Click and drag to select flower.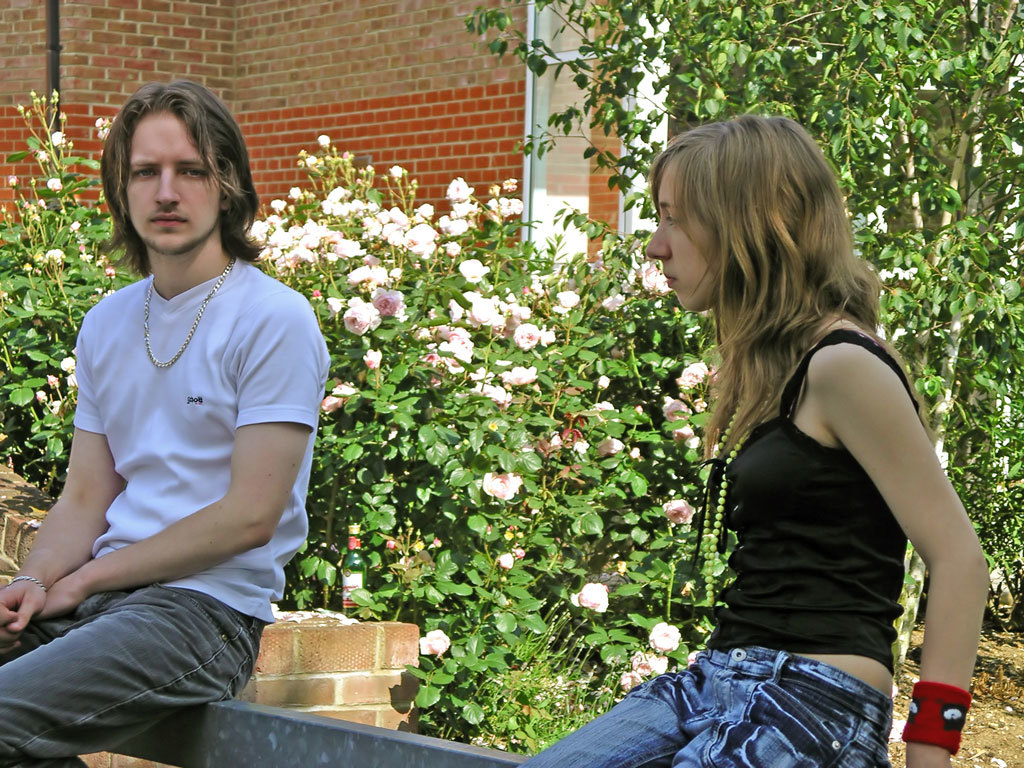
Selection: box(614, 661, 651, 686).
